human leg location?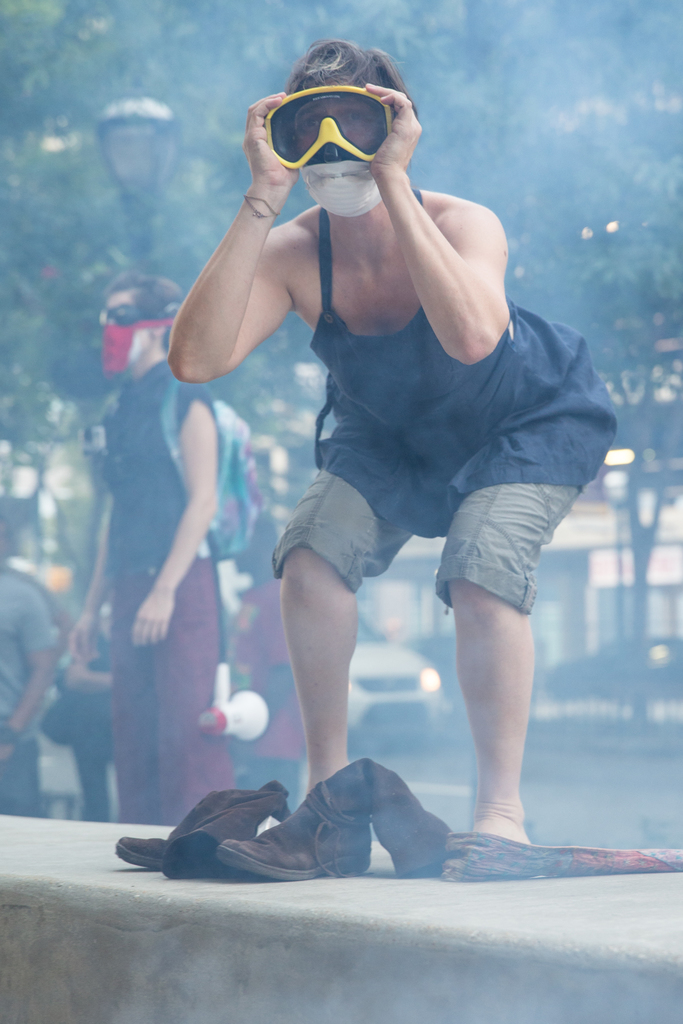
region(114, 552, 227, 820)
